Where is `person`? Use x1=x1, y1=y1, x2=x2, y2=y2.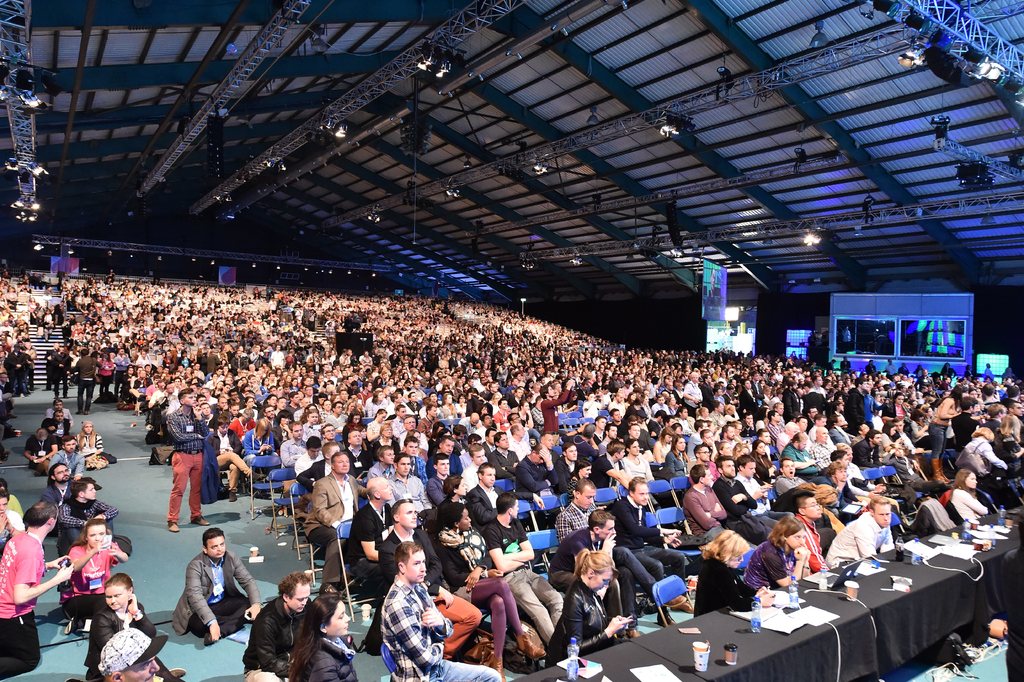
x1=381, y1=542, x2=497, y2=681.
